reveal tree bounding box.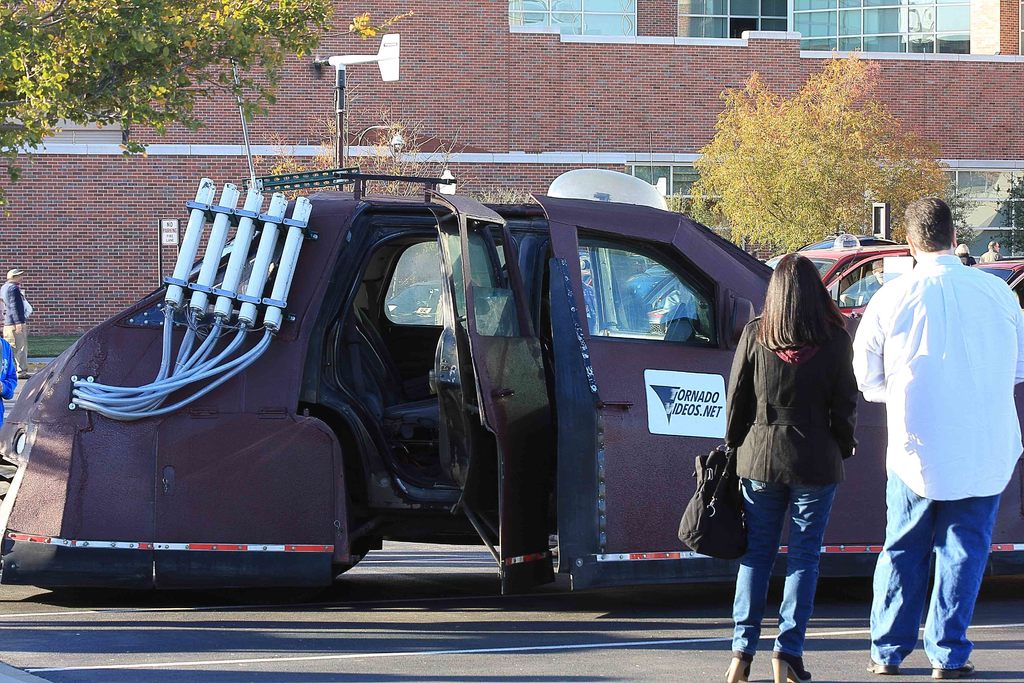
Revealed: 248, 76, 540, 207.
